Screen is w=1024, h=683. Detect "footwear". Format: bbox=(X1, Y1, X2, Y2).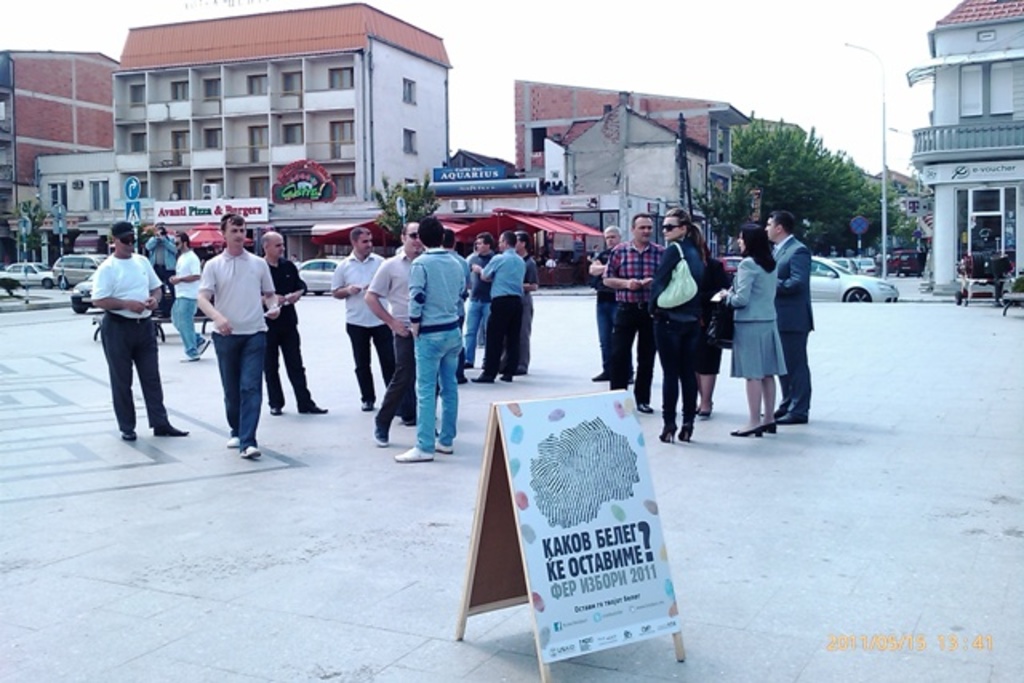
bbox=(728, 424, 763, 438).
